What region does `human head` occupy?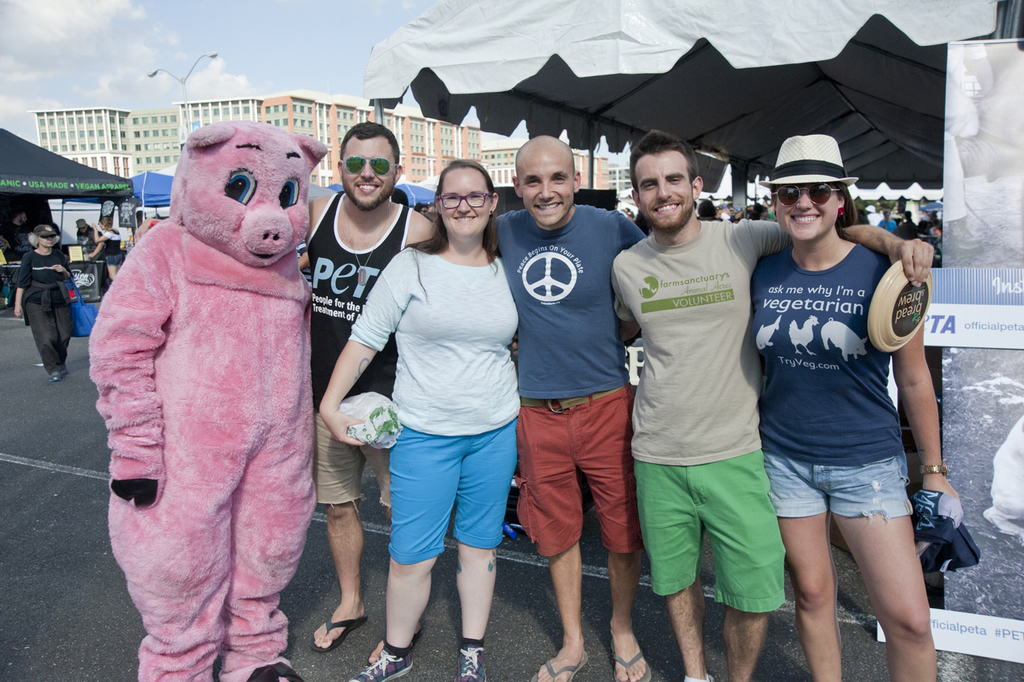
[98,212,115,229].
